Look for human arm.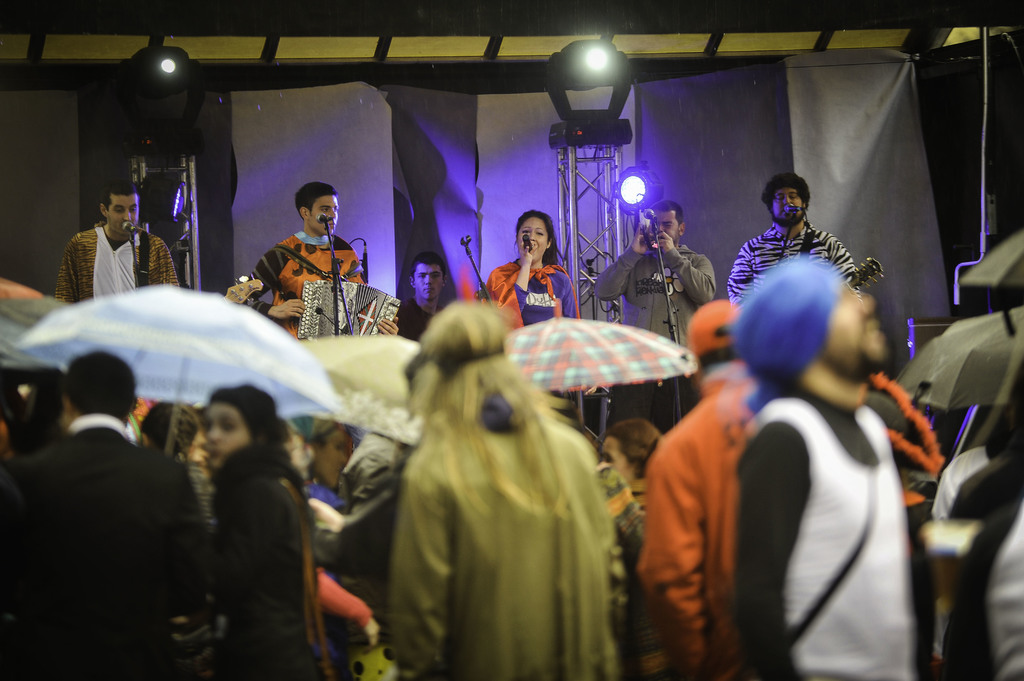
Found: 484 243 535 328.
